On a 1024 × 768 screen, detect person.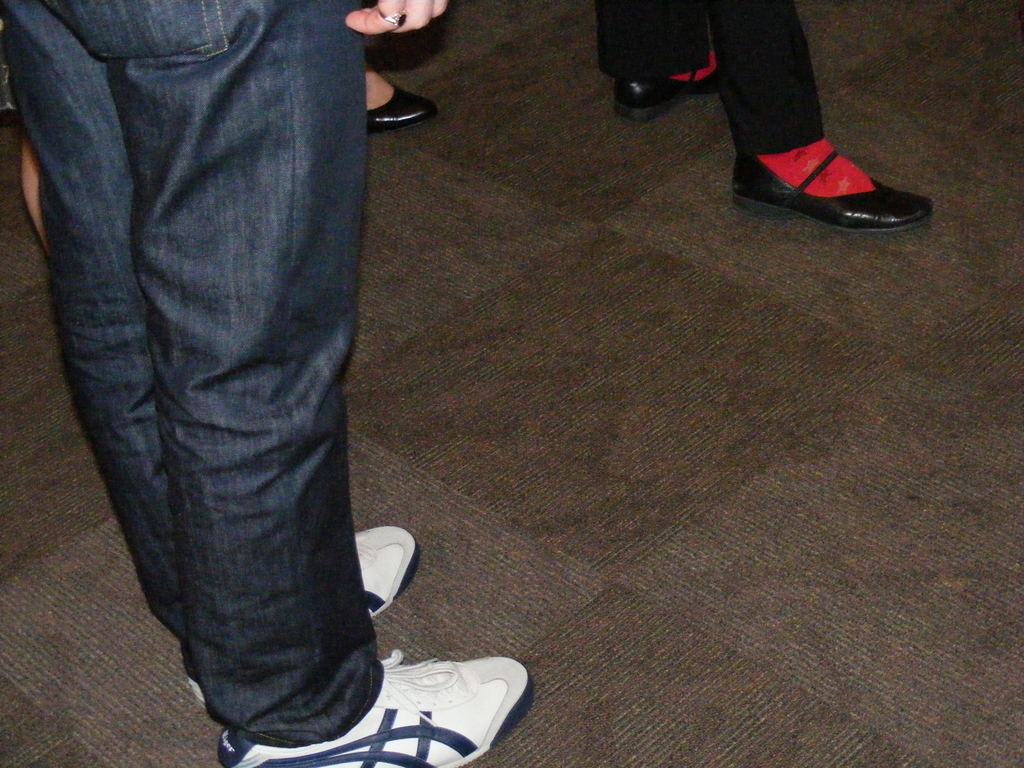
crop(611, 6, 928, 209).
